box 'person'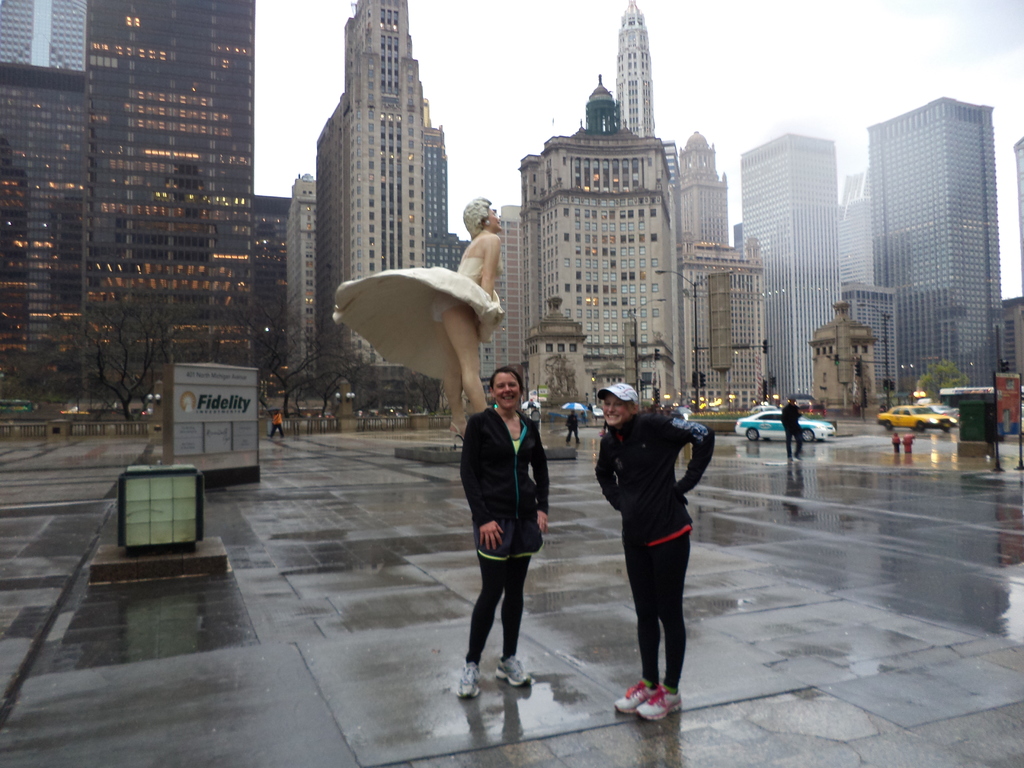
x1=567, y1=399, x2=578, y2=442
